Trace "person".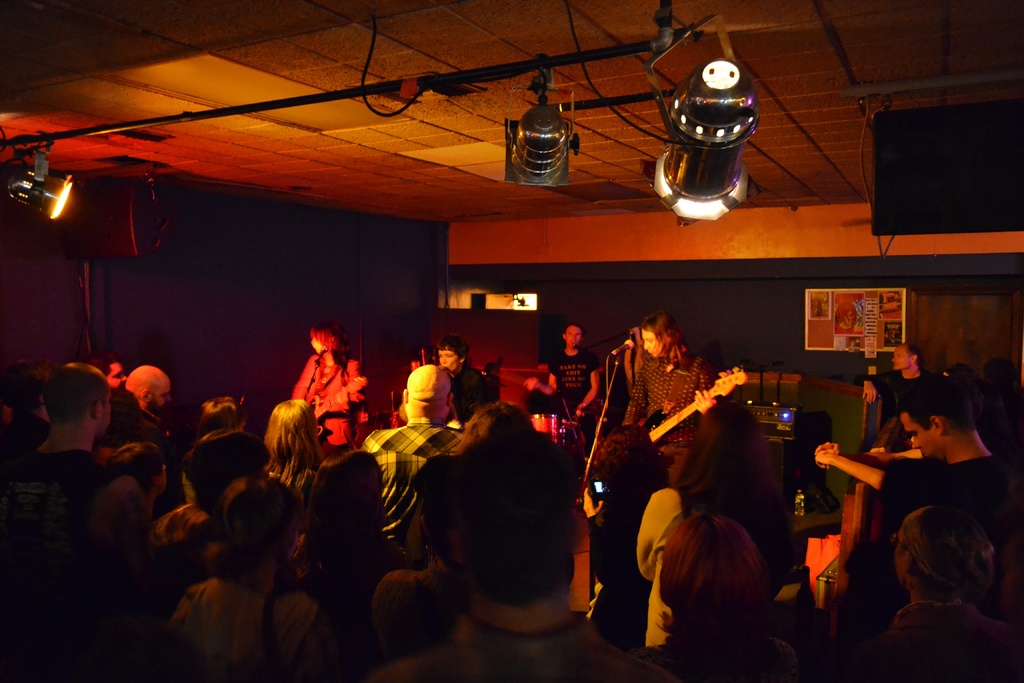
Traced to (164,473,327,682).
